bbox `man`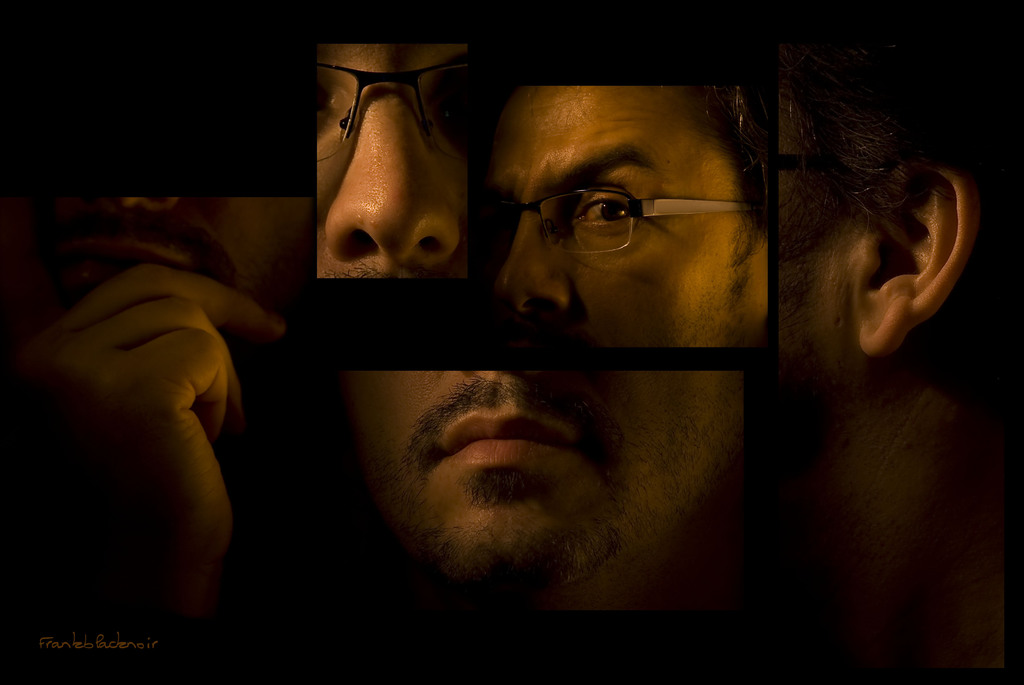
211:43:1007:633
